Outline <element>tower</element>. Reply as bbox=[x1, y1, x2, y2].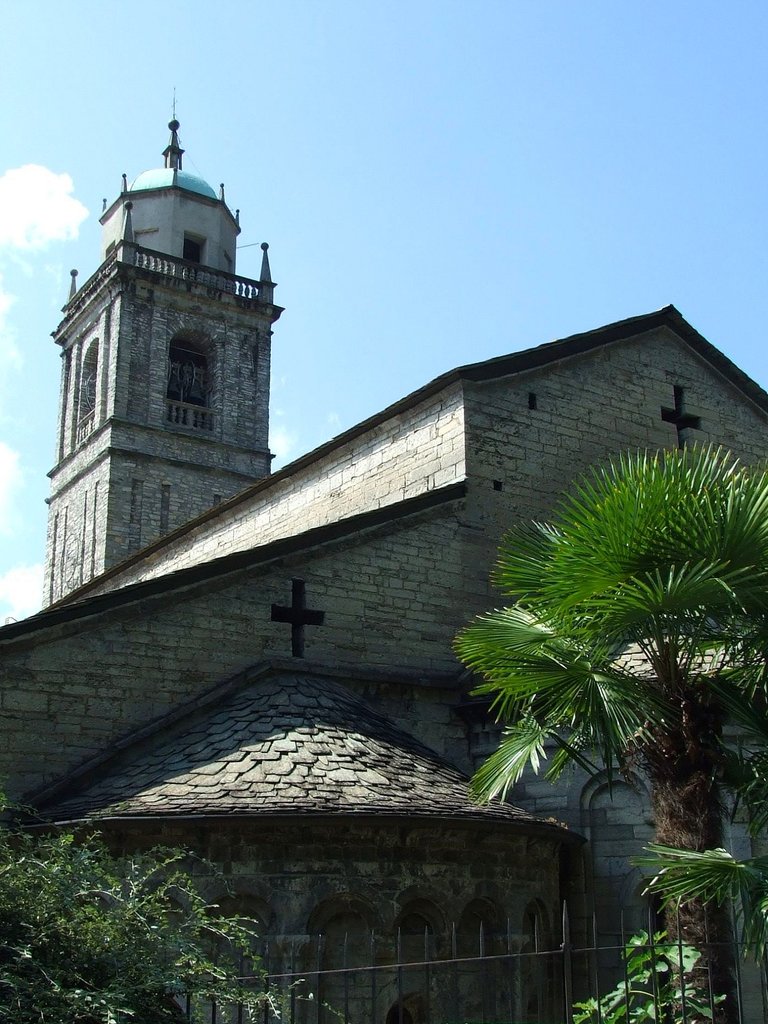
bbox=[31, 115, 291, 596].
